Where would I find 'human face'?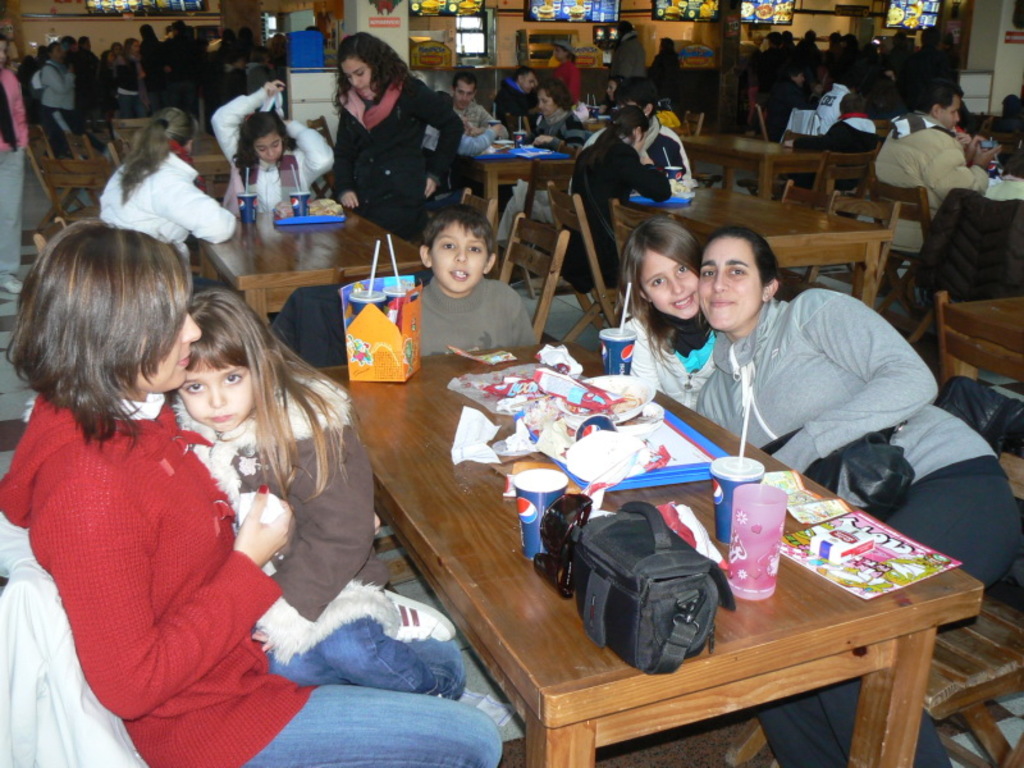
At <box>636,242,705,316</box>.
